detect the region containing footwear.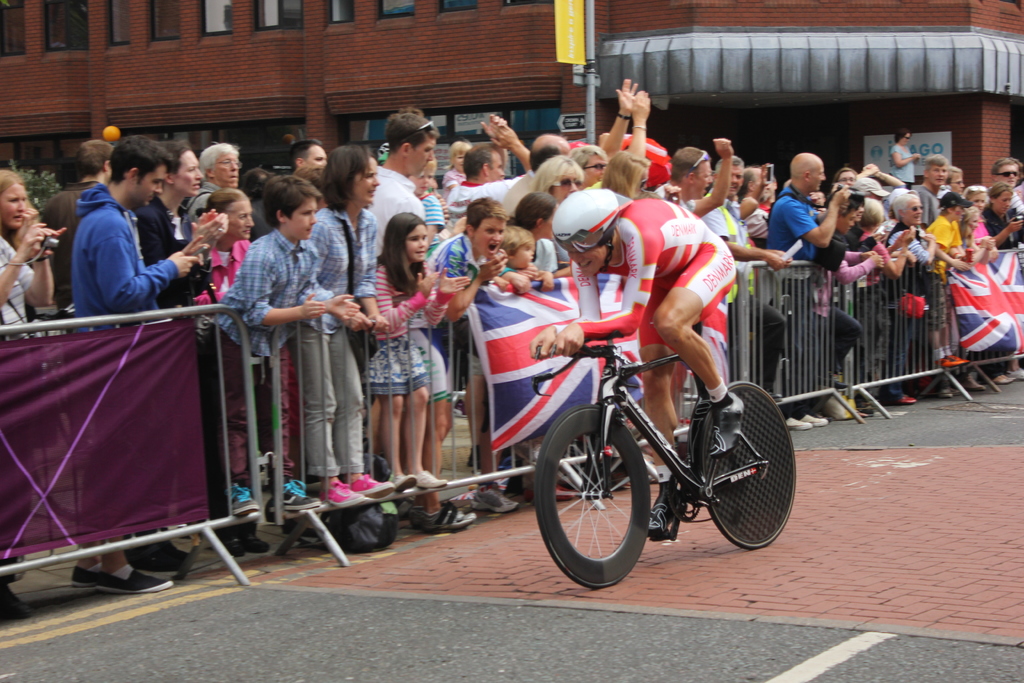
[390,472,410,486].
